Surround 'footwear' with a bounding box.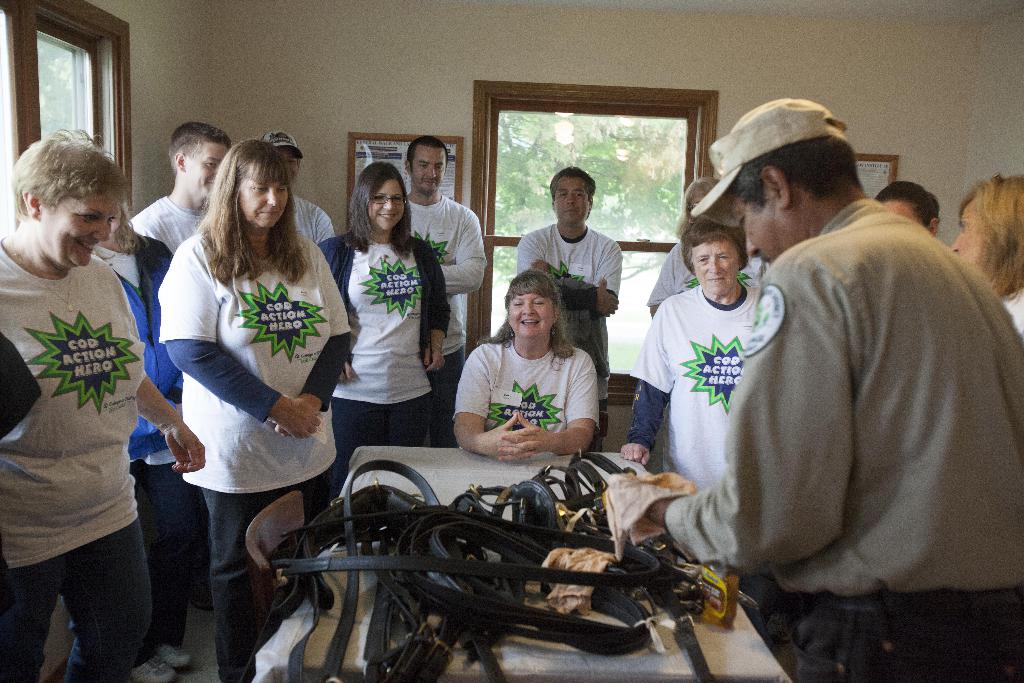
l=170, t=643, r=195, b=666.
